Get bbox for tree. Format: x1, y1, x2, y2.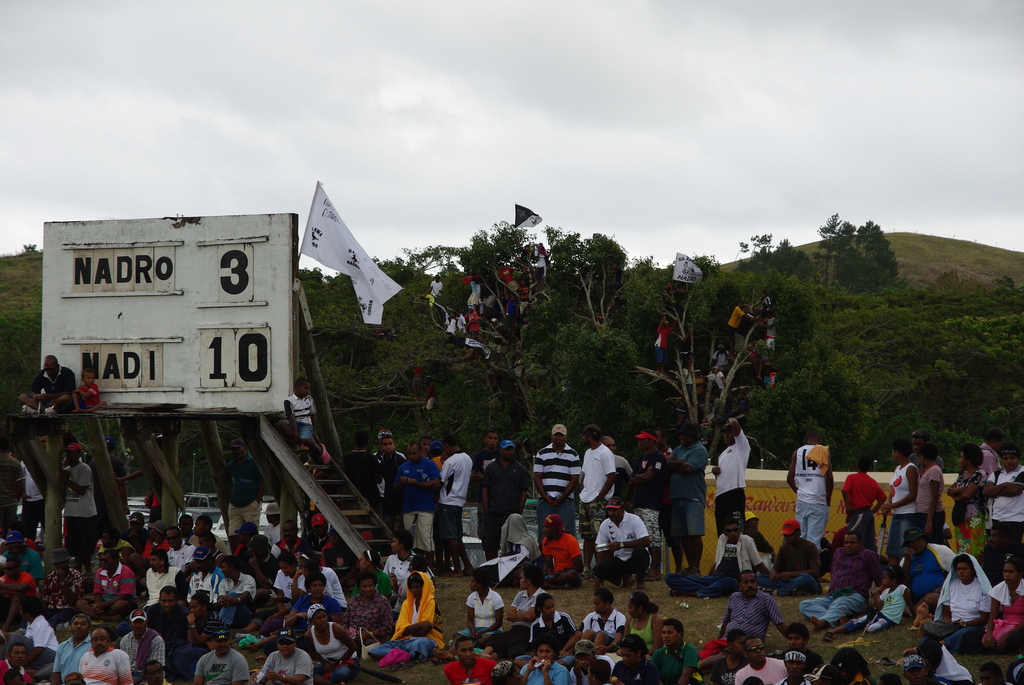
770, 239, 797, 272.
